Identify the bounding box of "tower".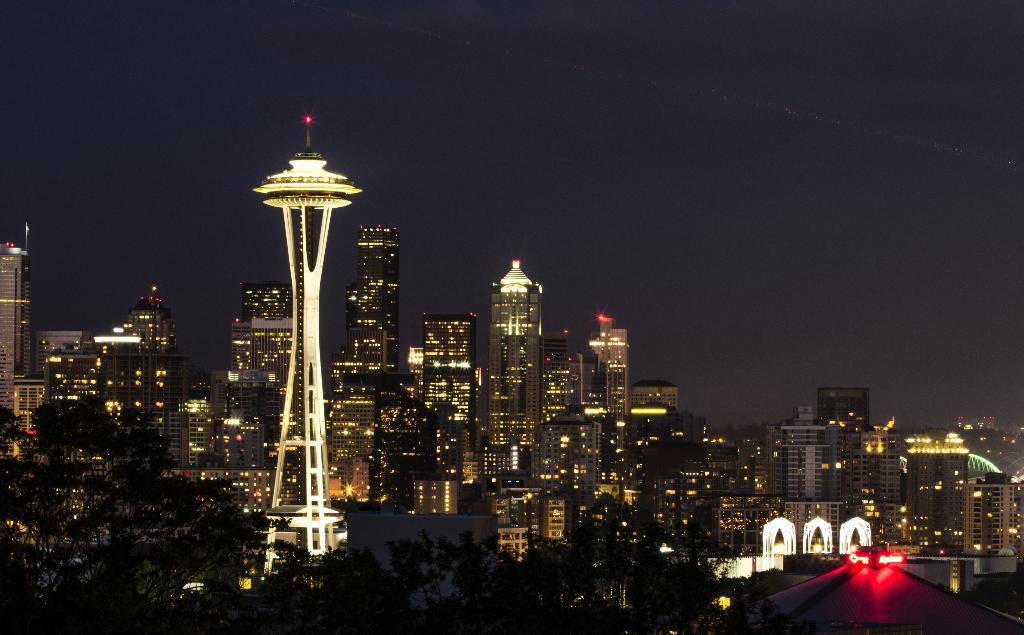
(x1=421, y1=312, x2=478, y2=463).
